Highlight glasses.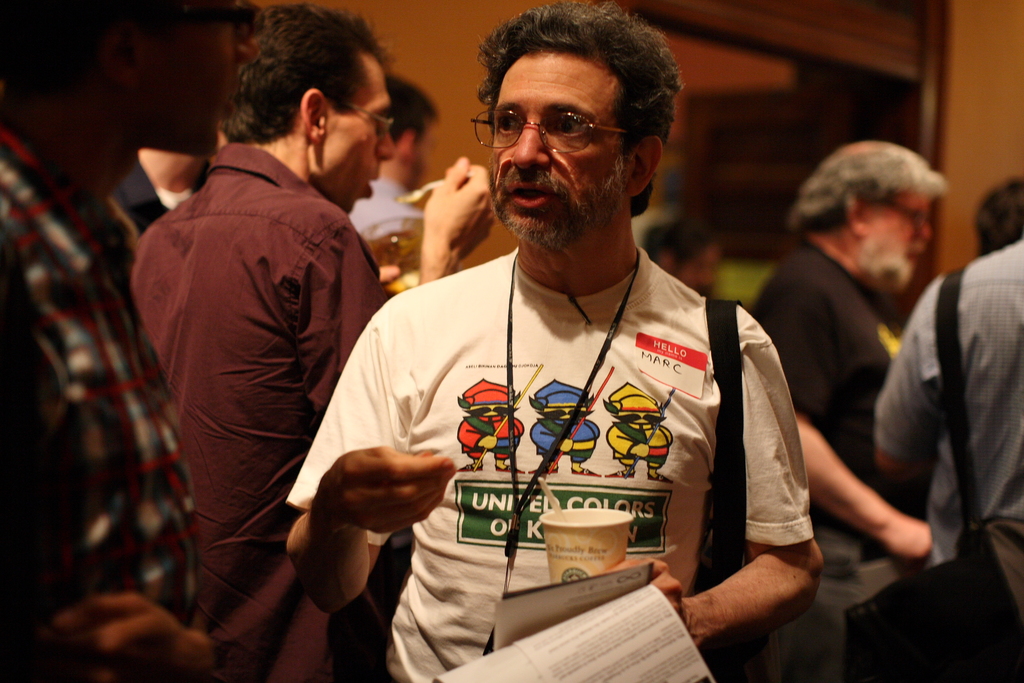
Highlighted region: <box>342,103,398,141</box>.
